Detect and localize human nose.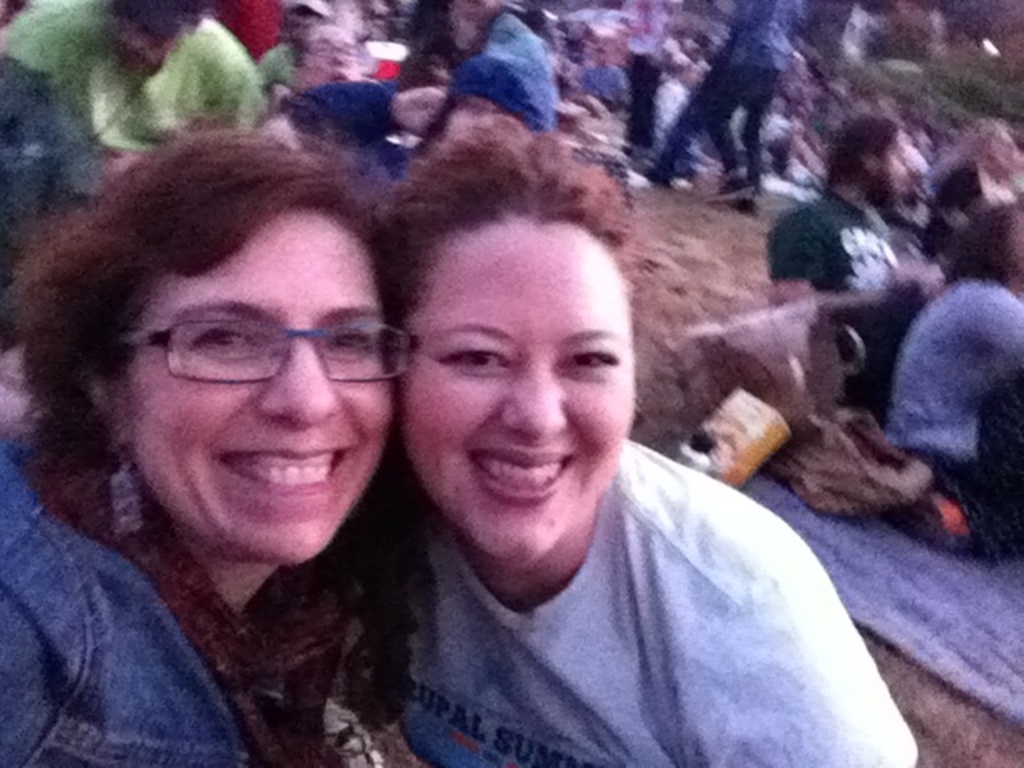
Localized at l=269, t=336, r=341, b=416.
